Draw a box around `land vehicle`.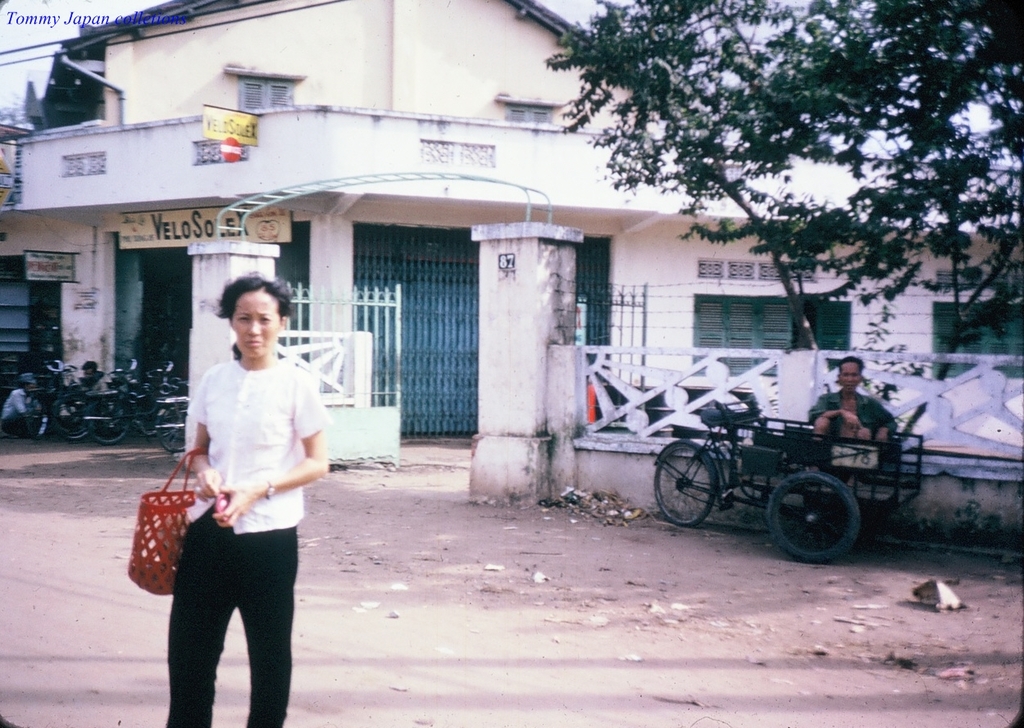
region(639, 379, 914, 569).
